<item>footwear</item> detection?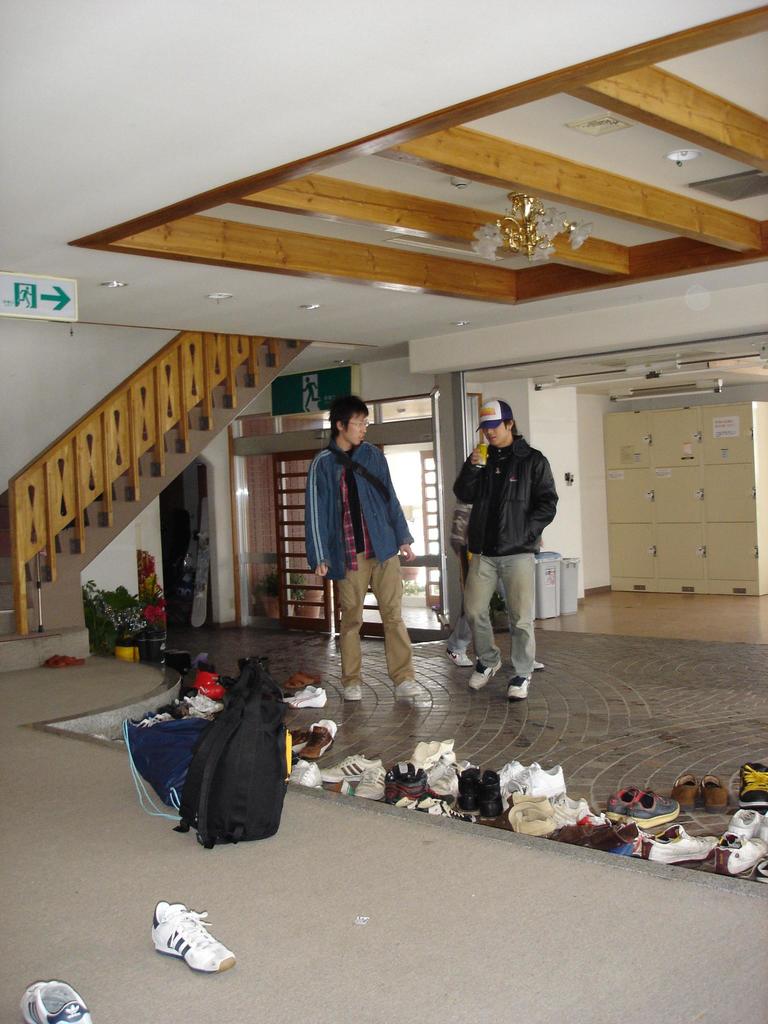
[left=550, top=815, right=604, bottom=843]
